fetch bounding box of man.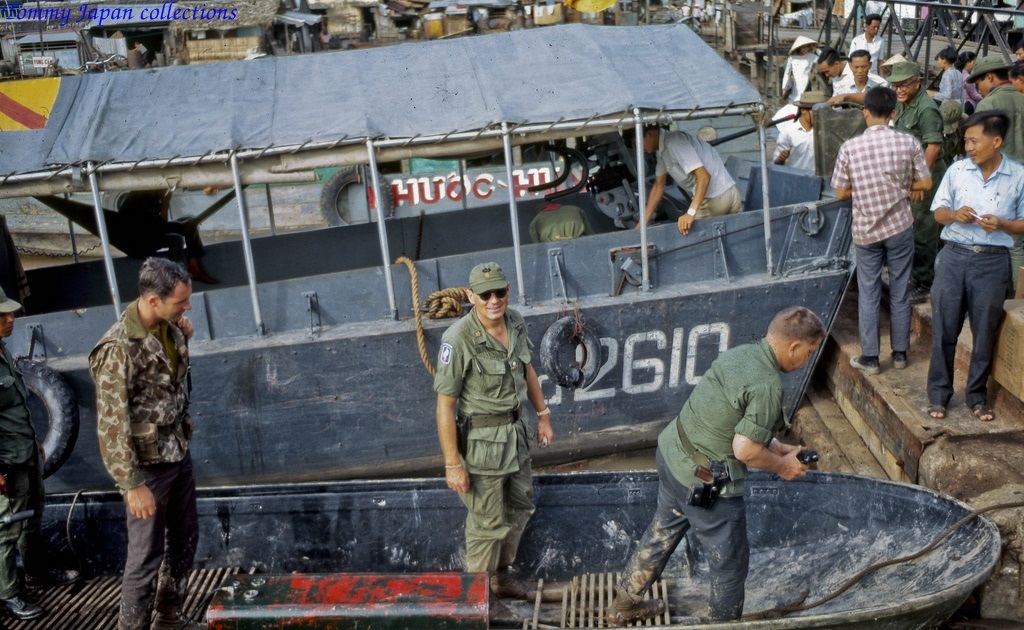
Bbox: <region>427, 264, 553, 559</region>.
